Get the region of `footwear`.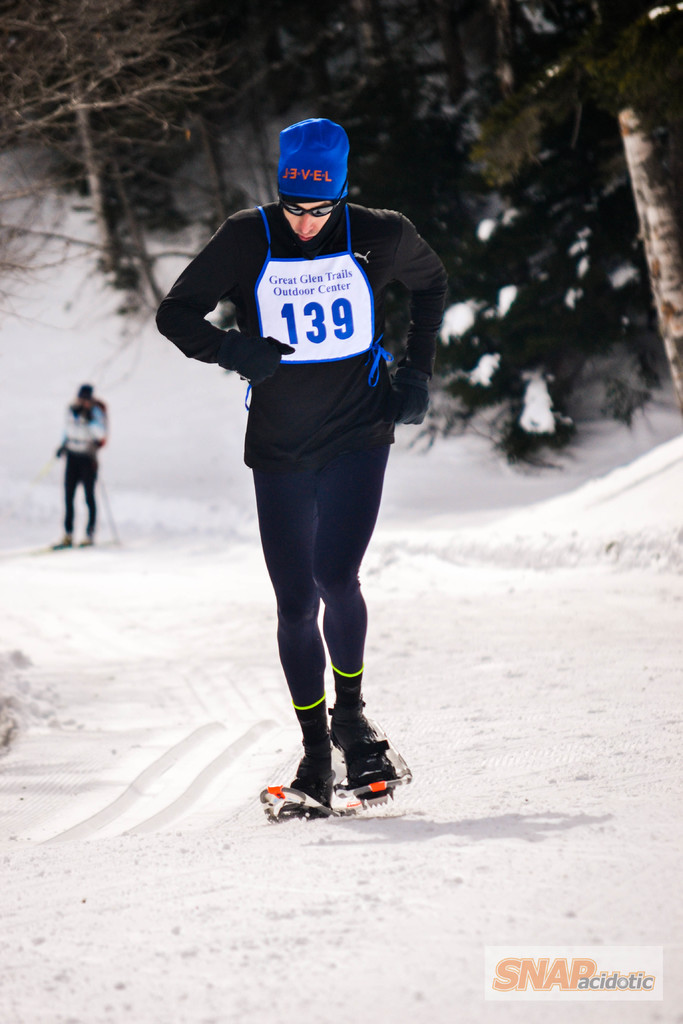
bbox=[291, 764, 335, 808].
